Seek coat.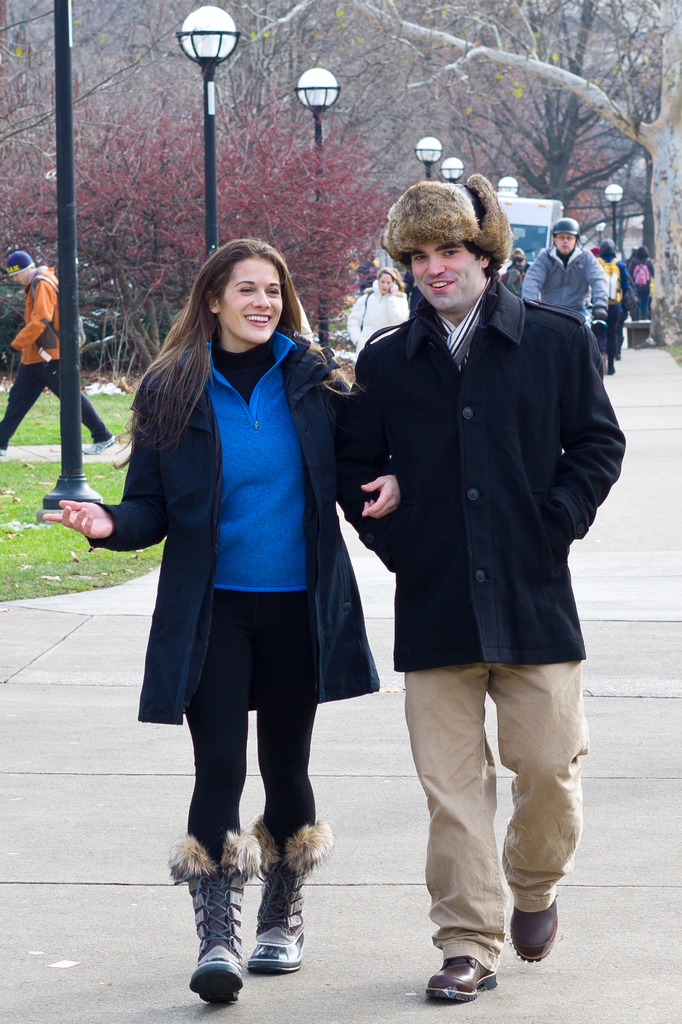
Rect(345, 302, 626, 664).
